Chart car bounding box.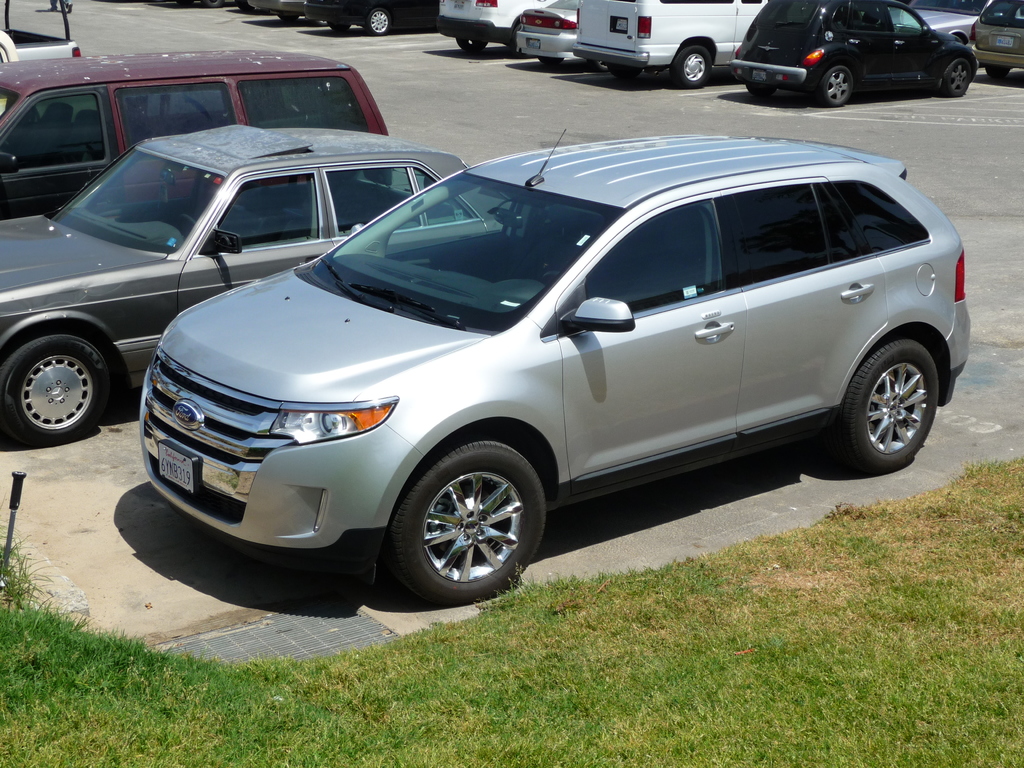
Charted: {"x1": 0, "y1": 122, "x2": 468, "y2": 446}.
